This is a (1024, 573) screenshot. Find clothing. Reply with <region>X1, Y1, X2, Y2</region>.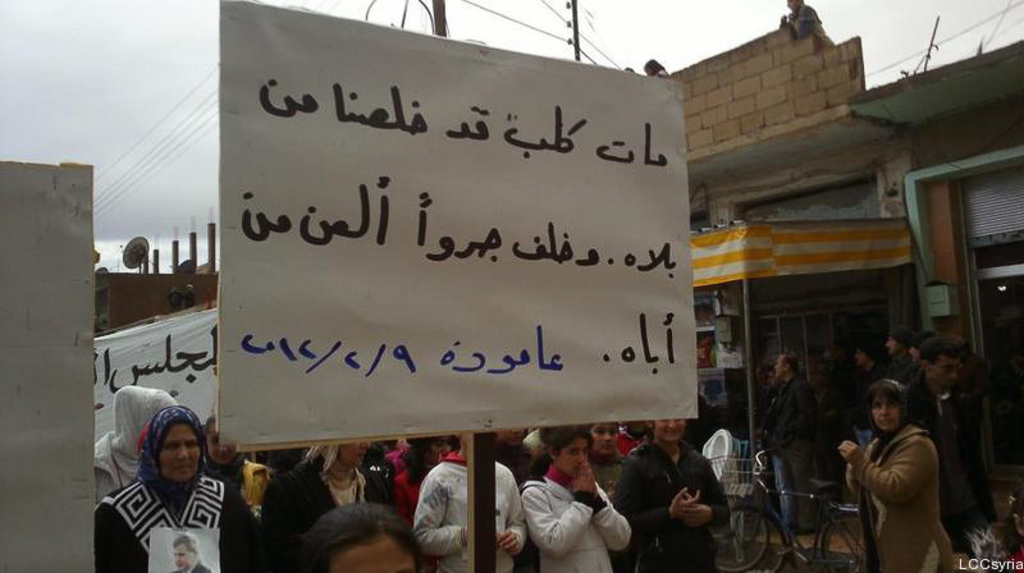
<region>850, 349, 892, 443</region>.
